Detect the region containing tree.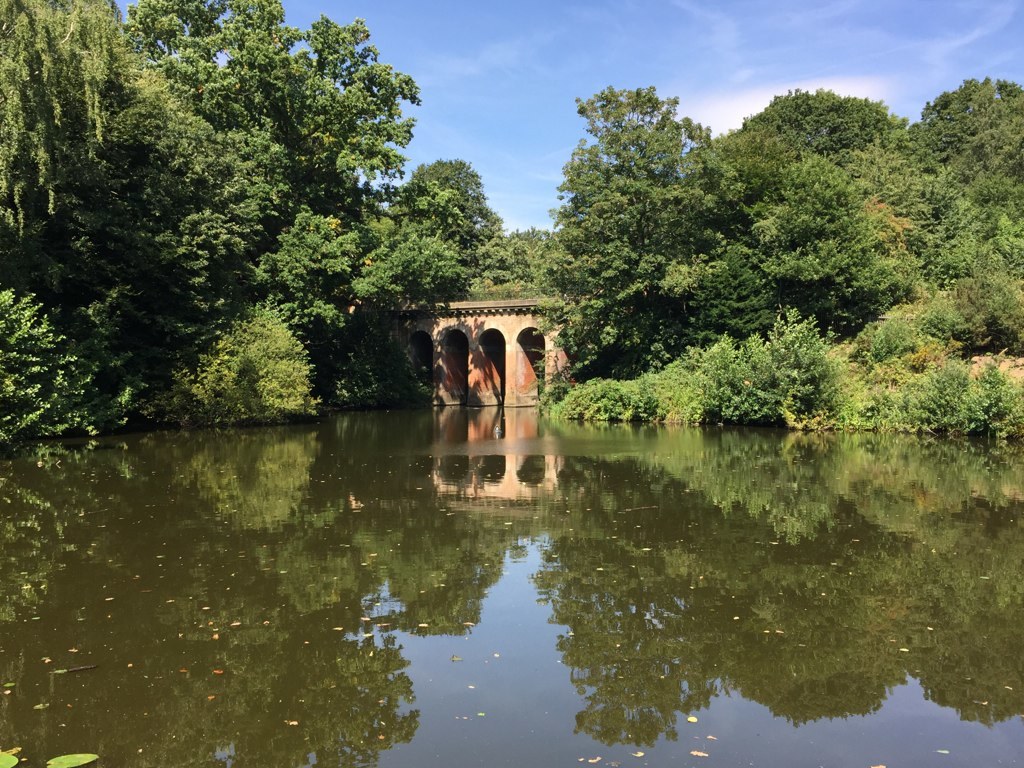
(722, 308, 875, 431).
